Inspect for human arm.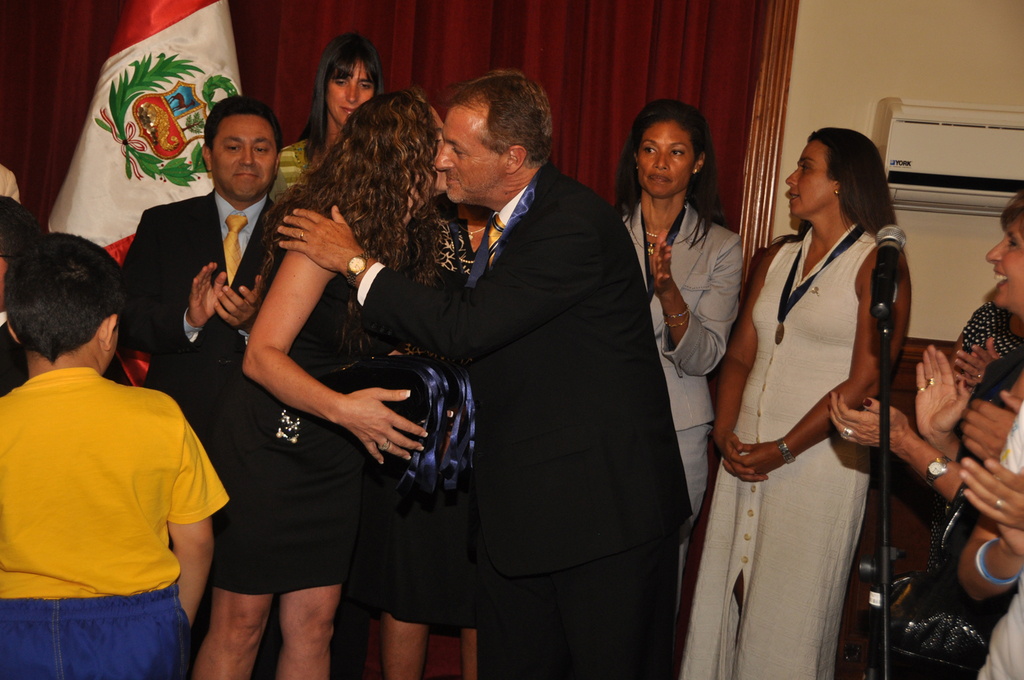
Inspection: (941, 332, 1005, 386).
